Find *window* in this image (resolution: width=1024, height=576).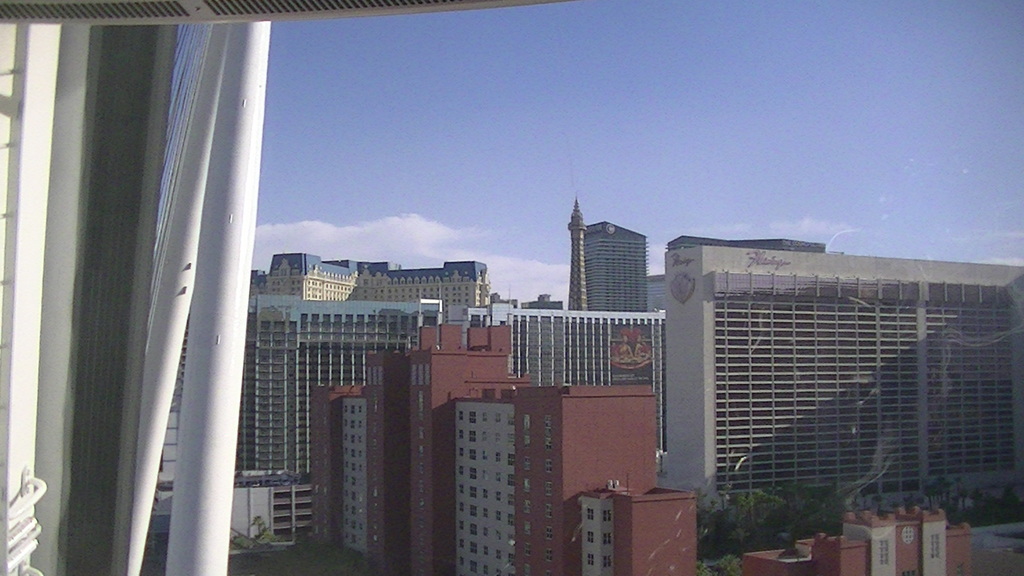
bbox=(481, 452, 490, 462).
